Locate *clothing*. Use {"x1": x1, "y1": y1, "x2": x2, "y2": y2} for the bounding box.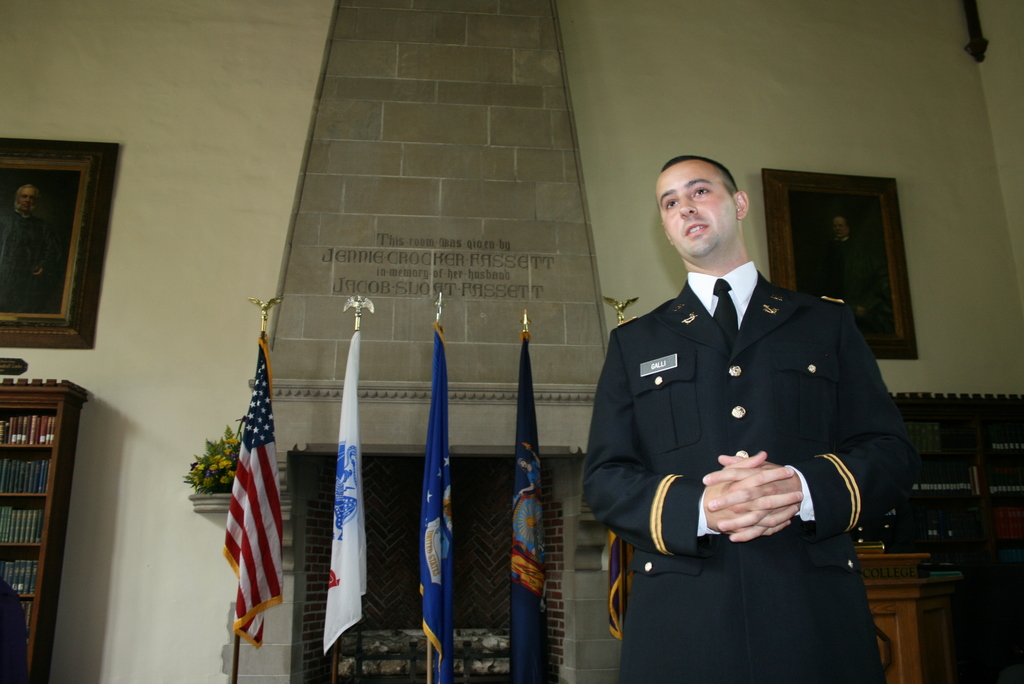
{"x1": 682, "y1": 254, "x2": 760, "y2": 337}.
